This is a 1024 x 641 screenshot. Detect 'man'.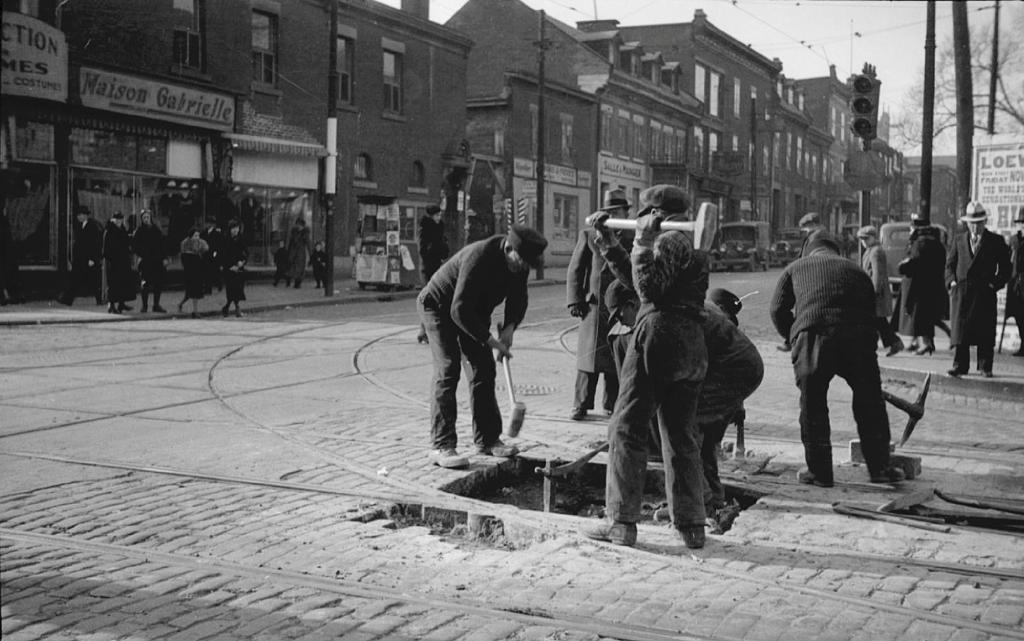
[564, 183, 637, 424].
